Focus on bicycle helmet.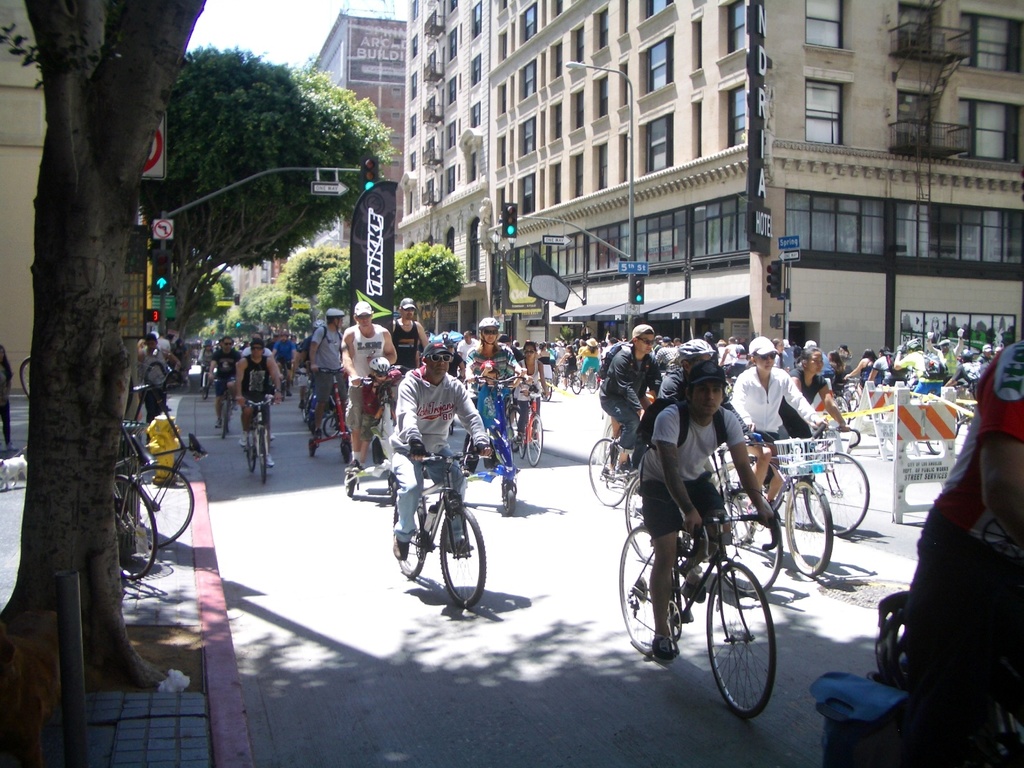
Focused at (676,336,712,359).
